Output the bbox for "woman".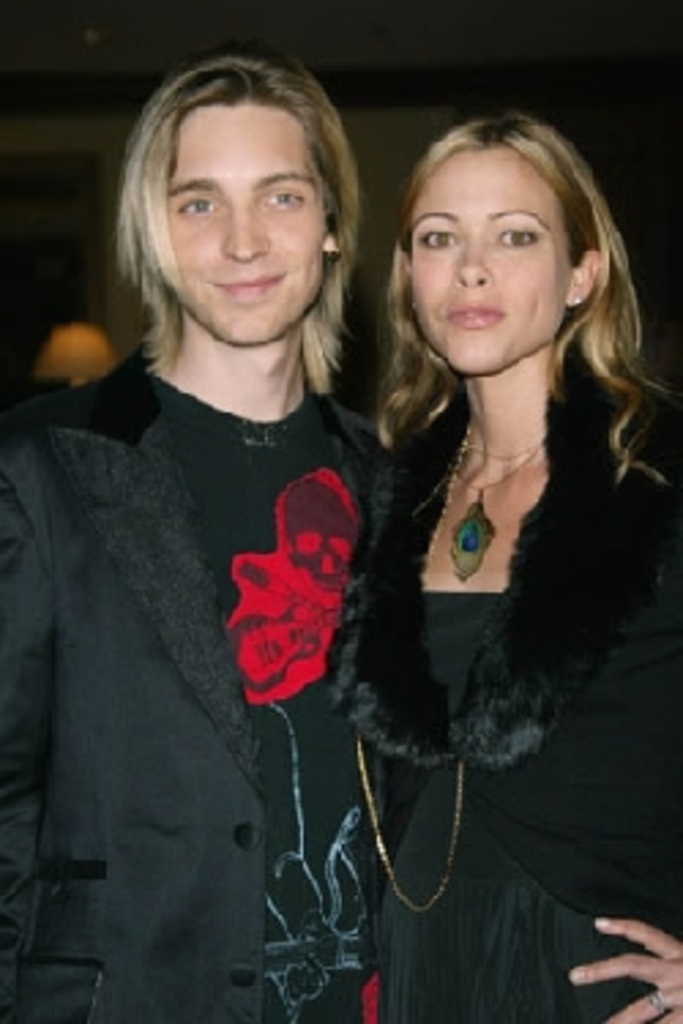
342,104,680,1016.
